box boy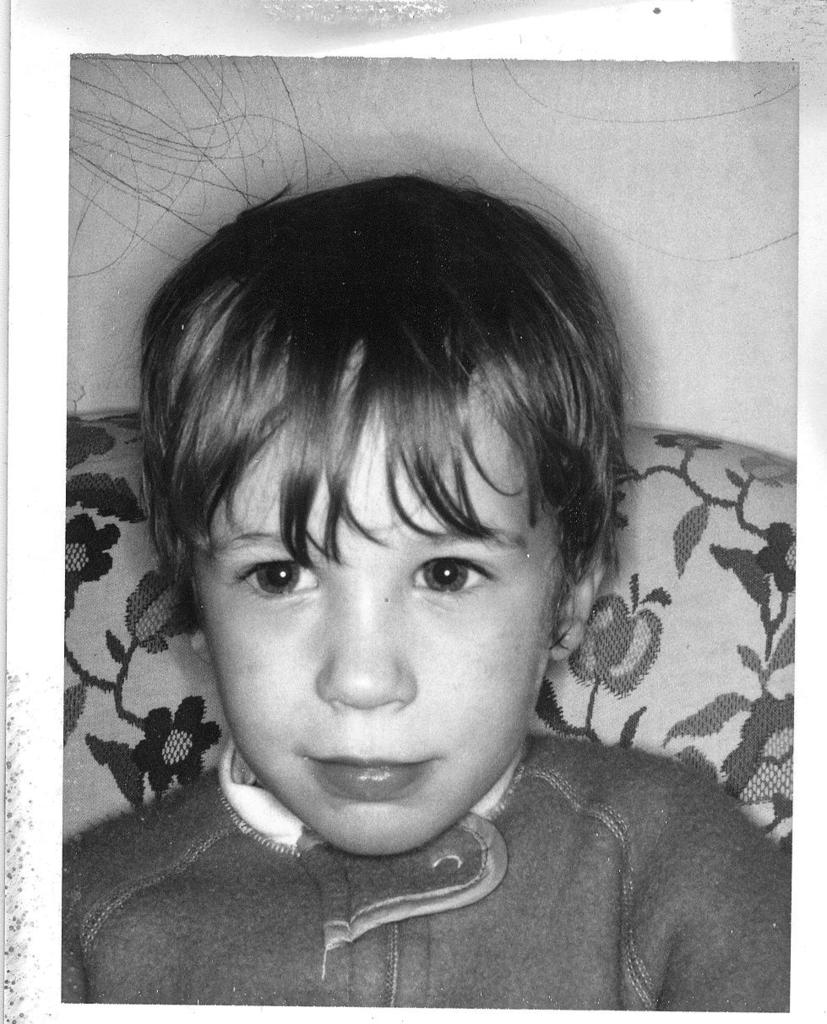
116,78,726,1023
